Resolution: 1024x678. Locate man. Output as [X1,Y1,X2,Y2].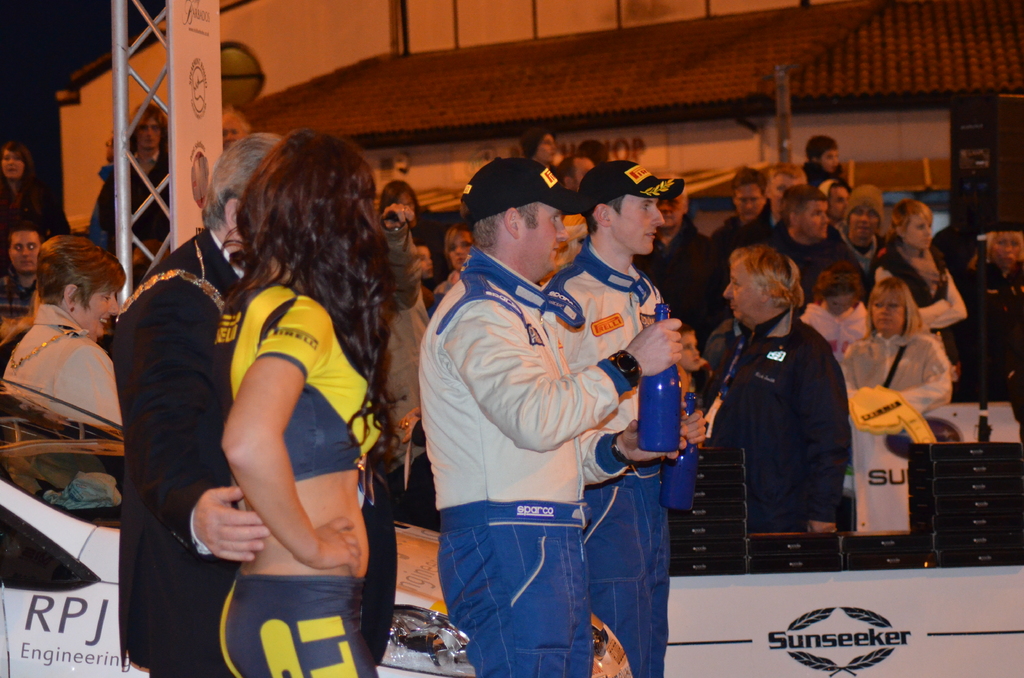
[0,220,54,317].
